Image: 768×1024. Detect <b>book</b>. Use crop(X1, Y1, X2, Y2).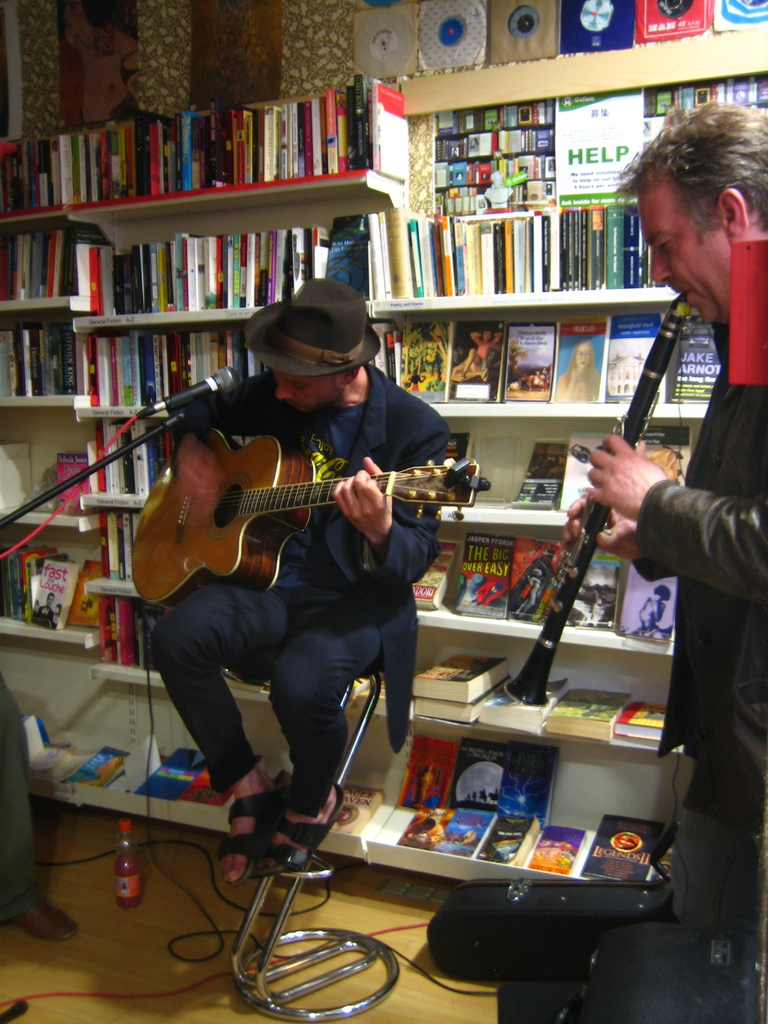
crop(20, 706, 67, 786).
